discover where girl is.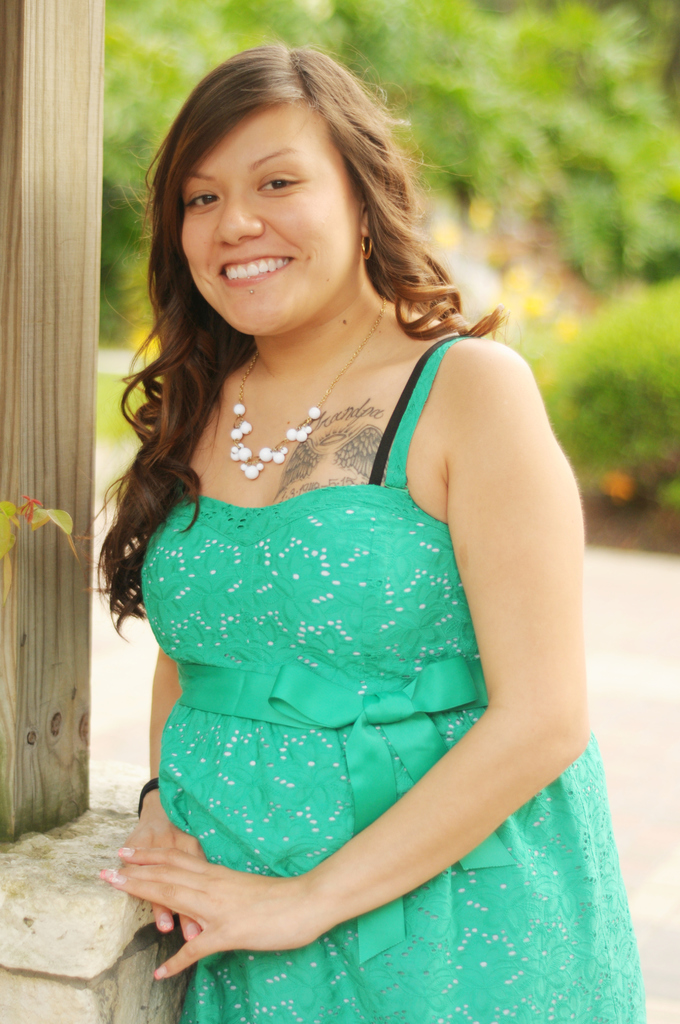
Discovered at 98, 41, 645, 1023.
